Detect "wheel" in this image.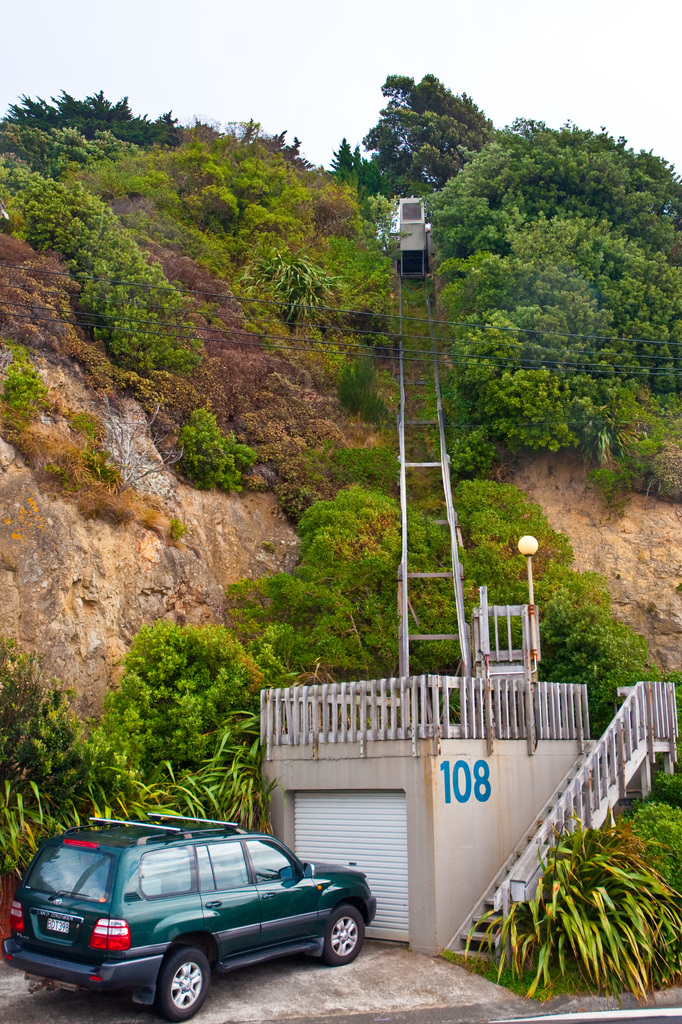
Detection: box=[304, 910, 360, 982].
